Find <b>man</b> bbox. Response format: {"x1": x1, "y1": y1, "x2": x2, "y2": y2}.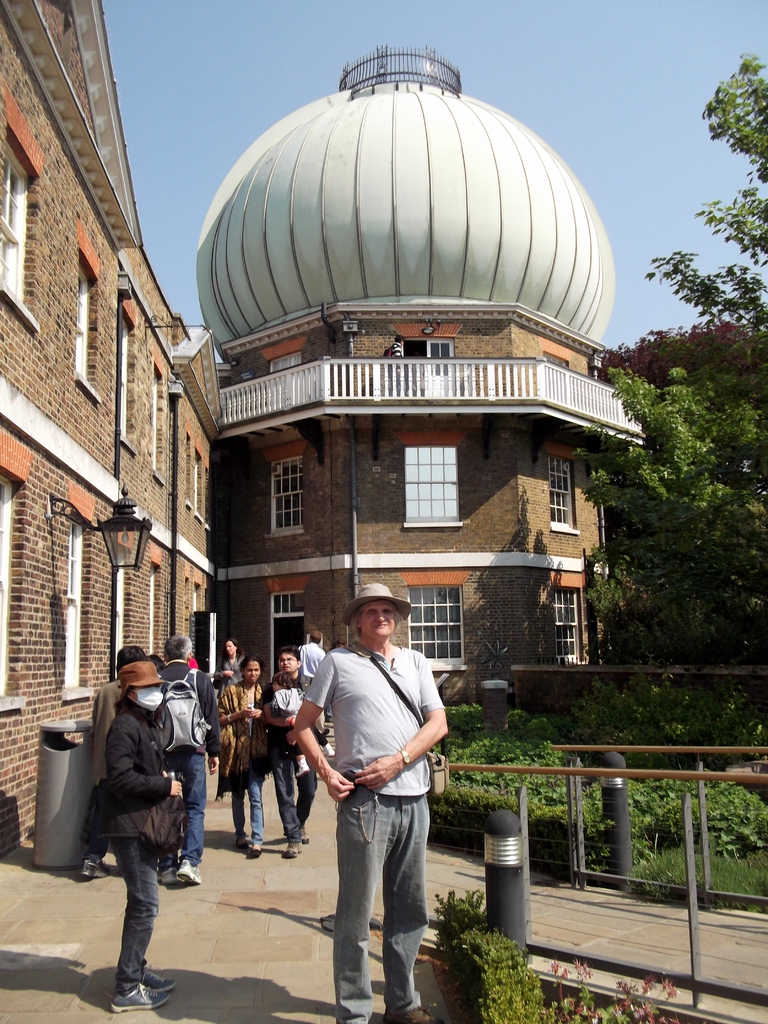
{"x1": 153, "y1": 631, "x2": 223, "y2": 890}.
